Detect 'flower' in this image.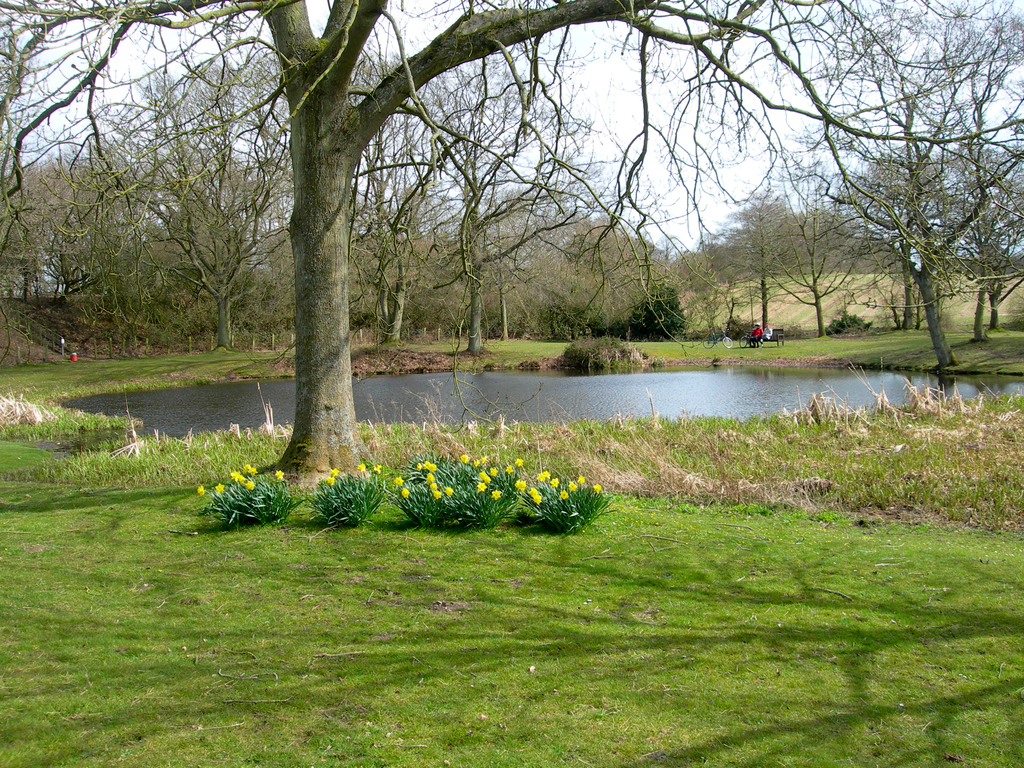
Detection: 432, 487, 444, 500.
